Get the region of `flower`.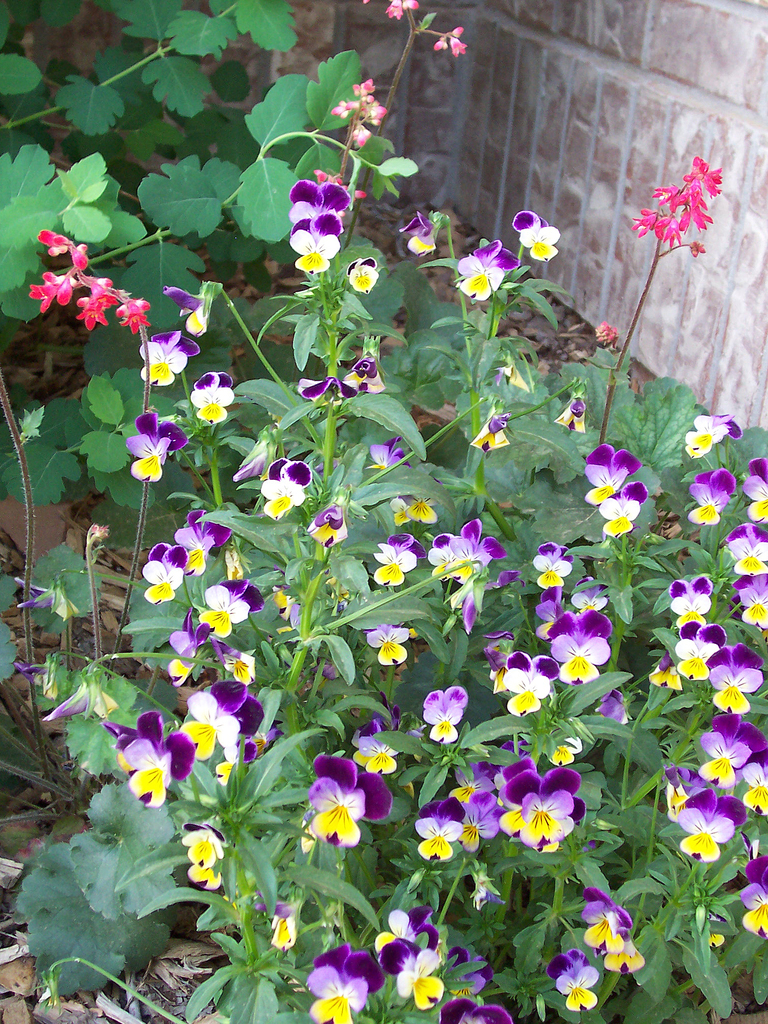
bbox=[165, 282, 207, 335].
